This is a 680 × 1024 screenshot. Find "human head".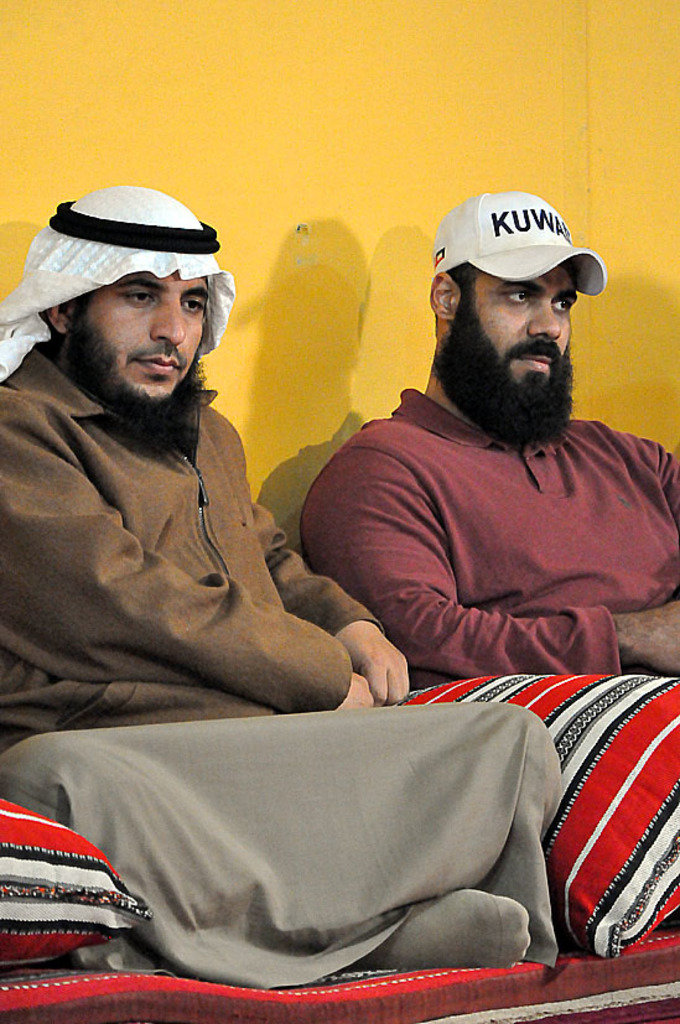
Bounding box: {"left": 429, "top": 180, "right": 609, "bottom": 415}.
